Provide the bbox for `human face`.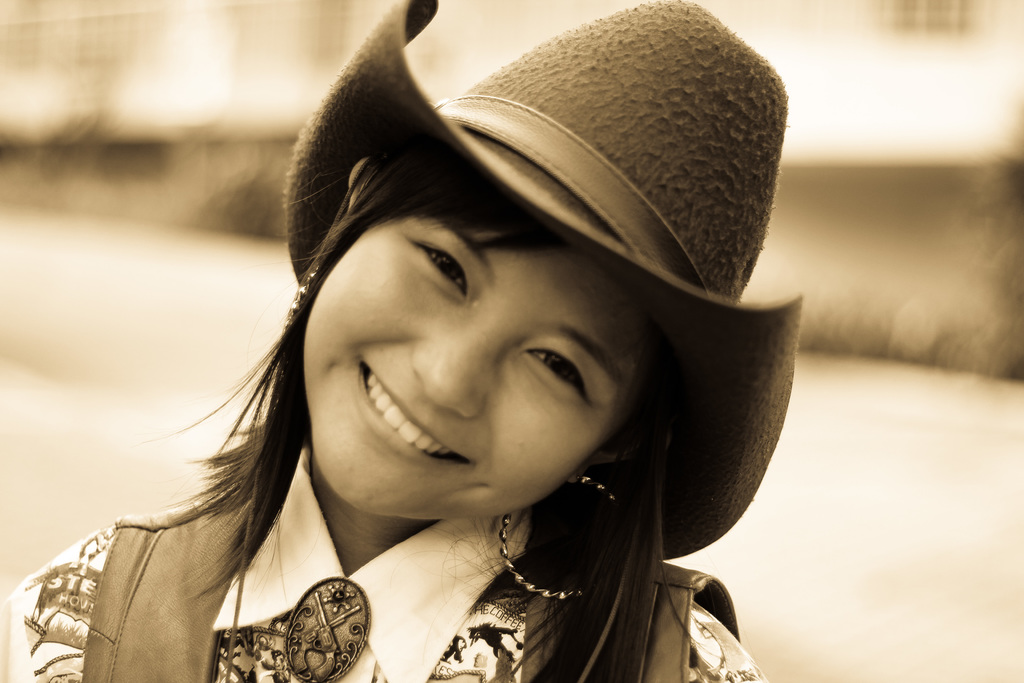
304,214,653,525.
